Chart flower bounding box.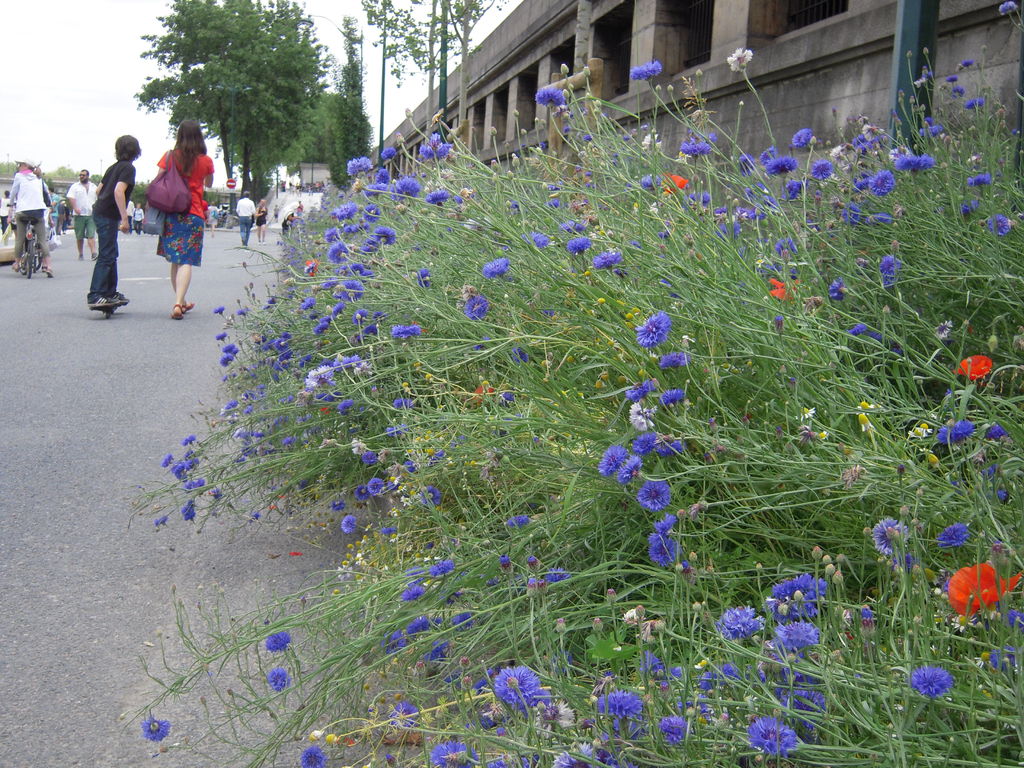
Charted: 868, 516, 906, 557.
